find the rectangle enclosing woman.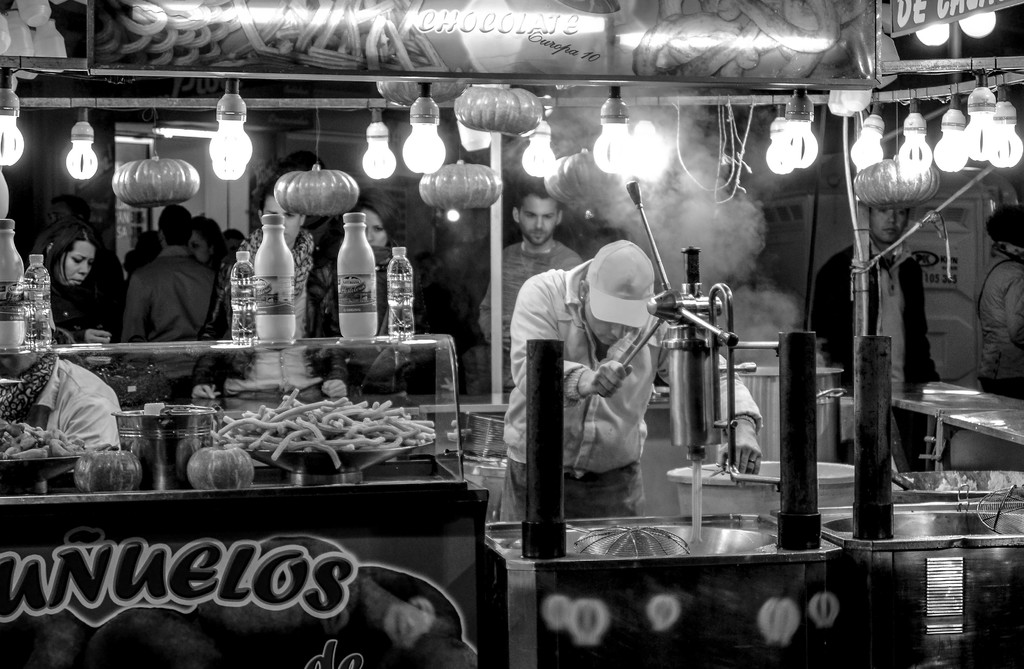
24 207 116 356.
